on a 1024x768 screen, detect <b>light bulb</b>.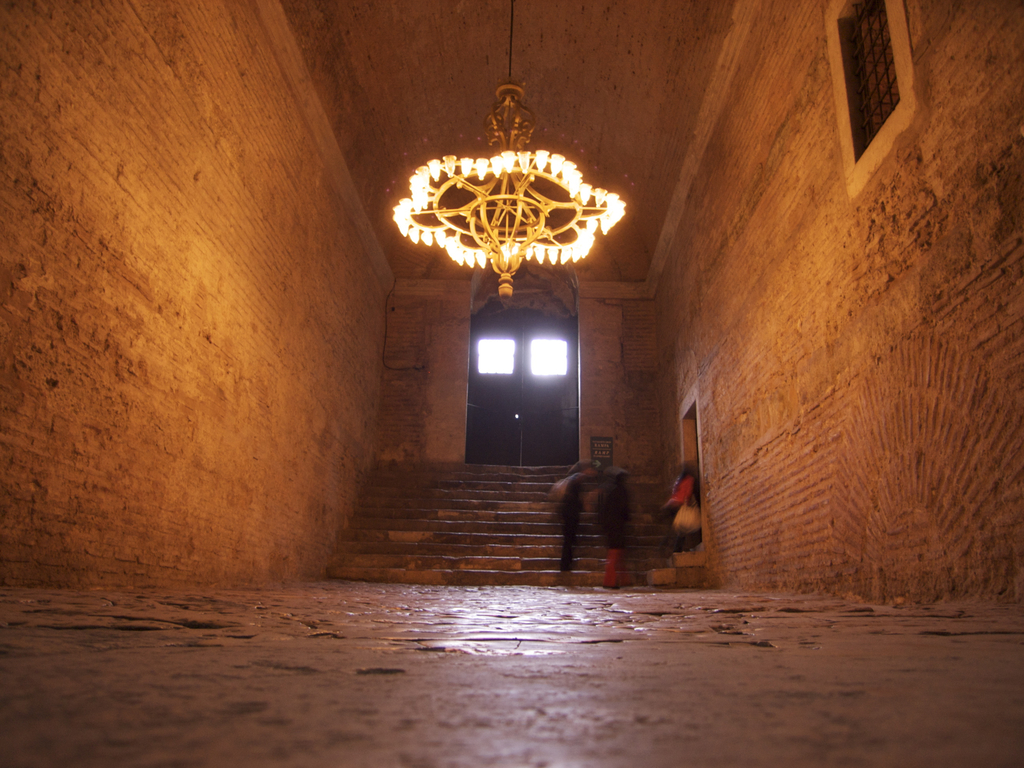
{"left": 536, "top": 145, "right": 550, "bottom": 172}.
